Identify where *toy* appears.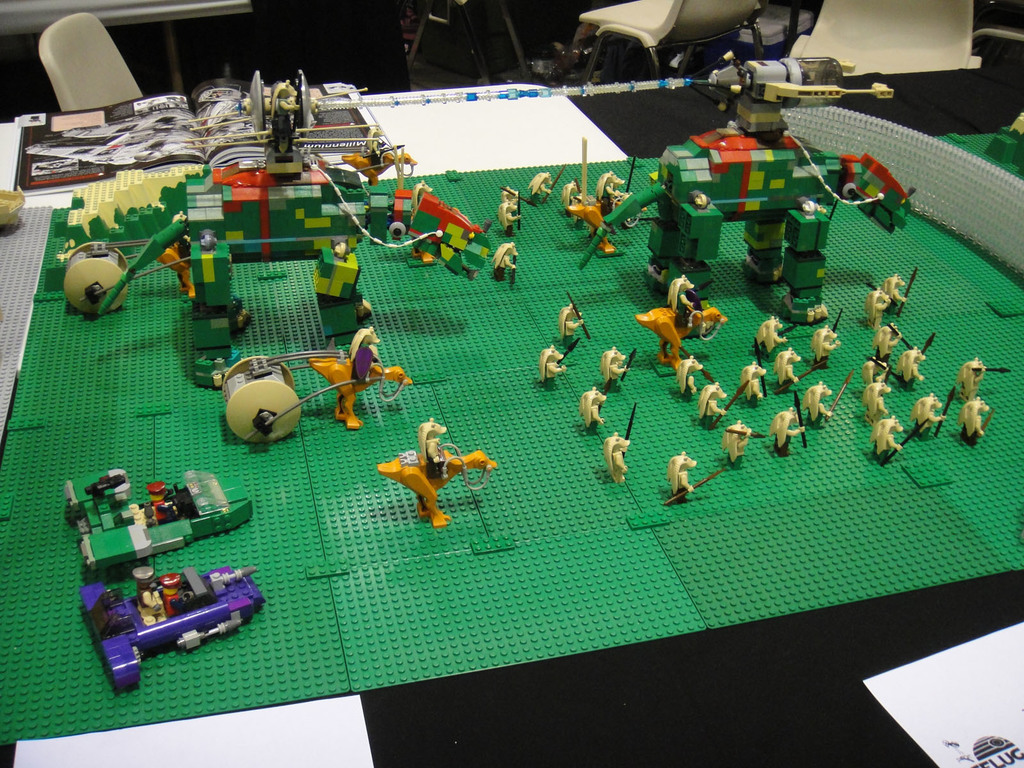
Appears at [182, 229, 255, 340].
